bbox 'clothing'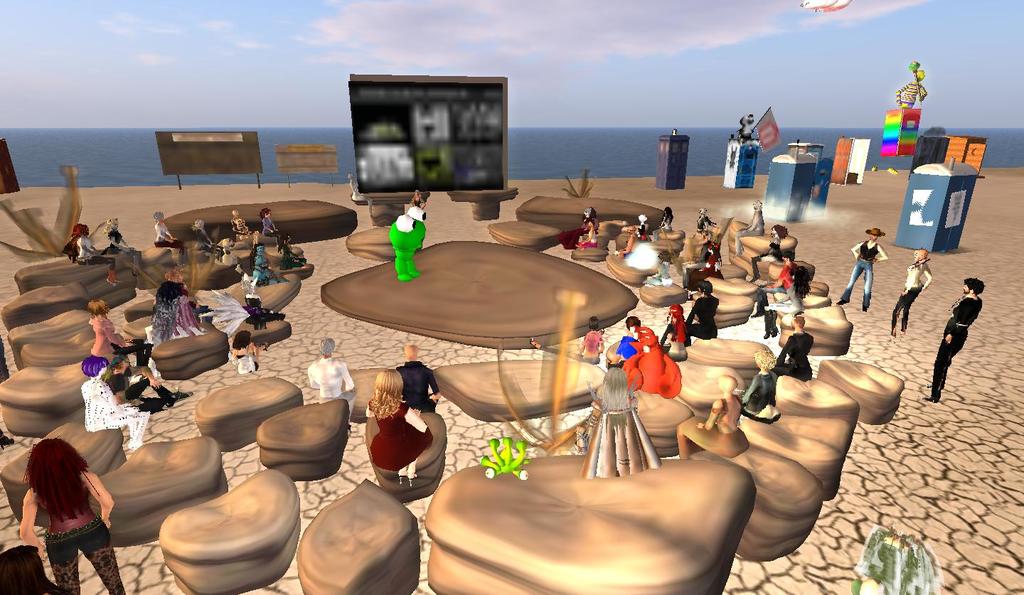
box(778, 331, 812, 381)
